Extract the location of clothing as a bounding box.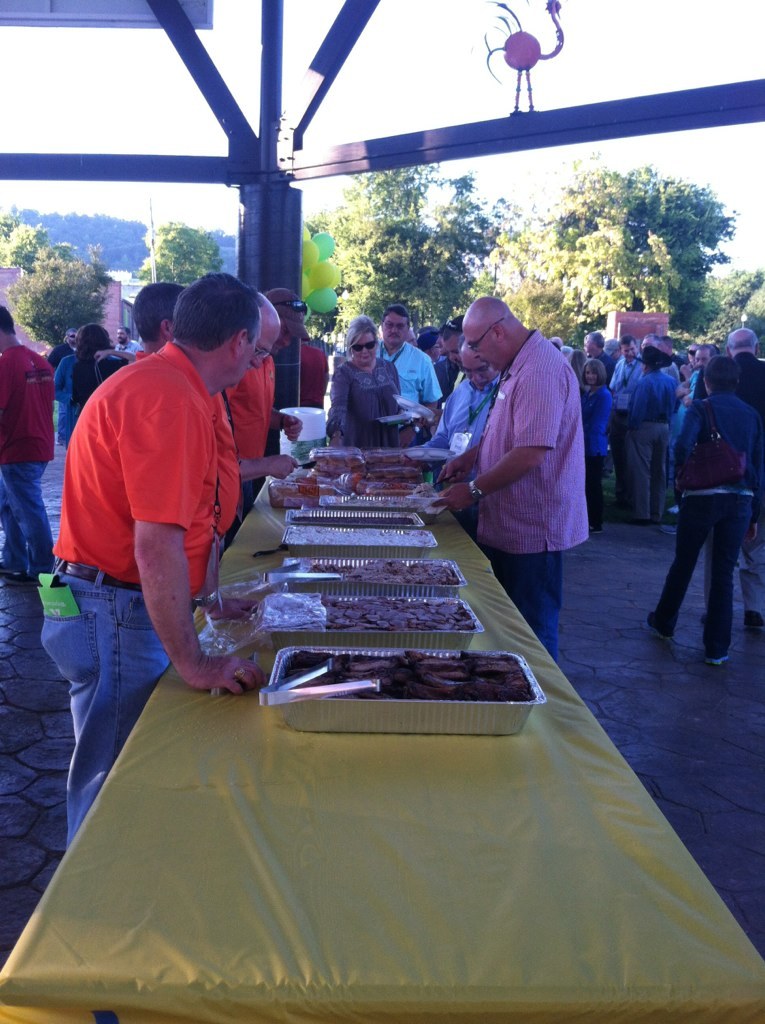
[0, 342, 52, 580].
